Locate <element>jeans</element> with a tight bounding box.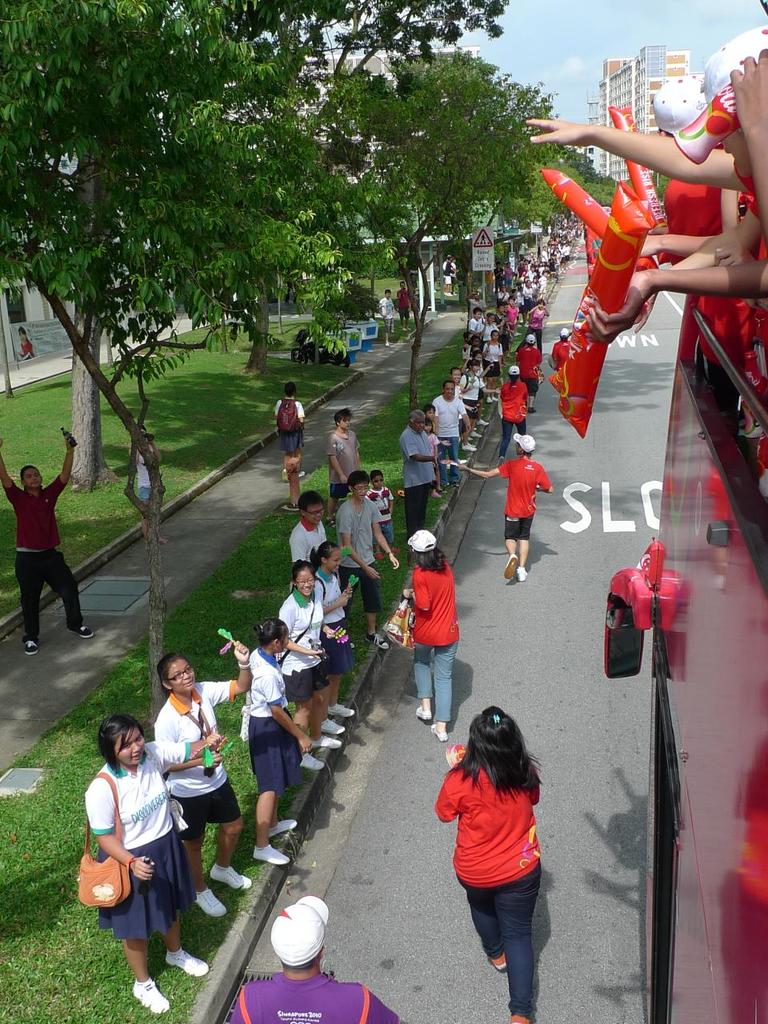
499 421 526 458.
